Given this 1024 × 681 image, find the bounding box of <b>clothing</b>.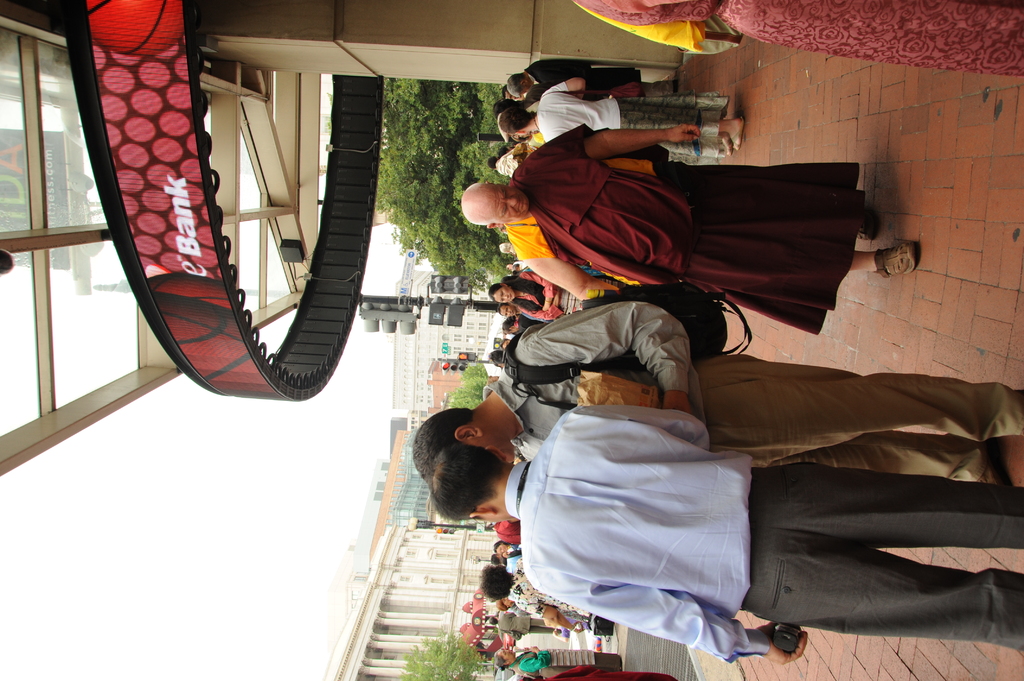
l=509, t=268, r=586, b=324.
